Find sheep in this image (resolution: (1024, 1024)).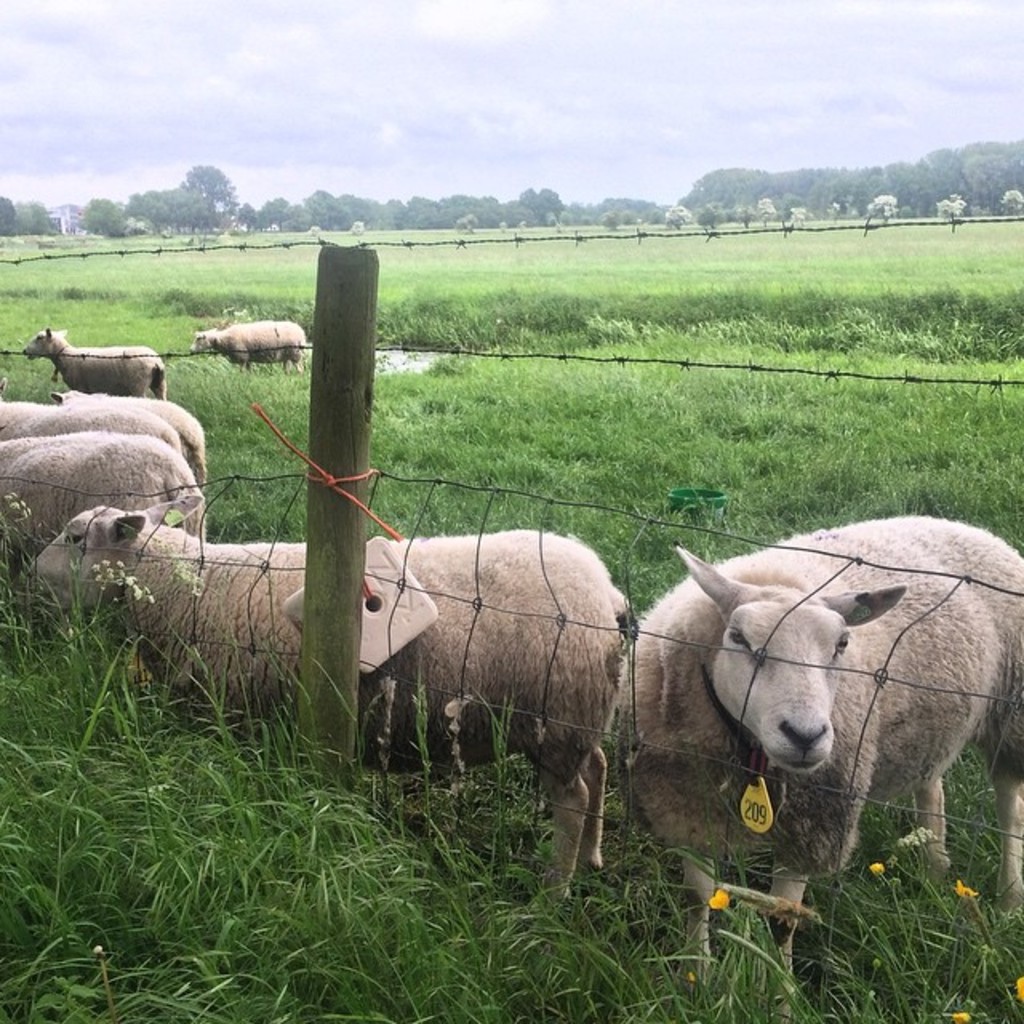
[627,514,1022,1022].
